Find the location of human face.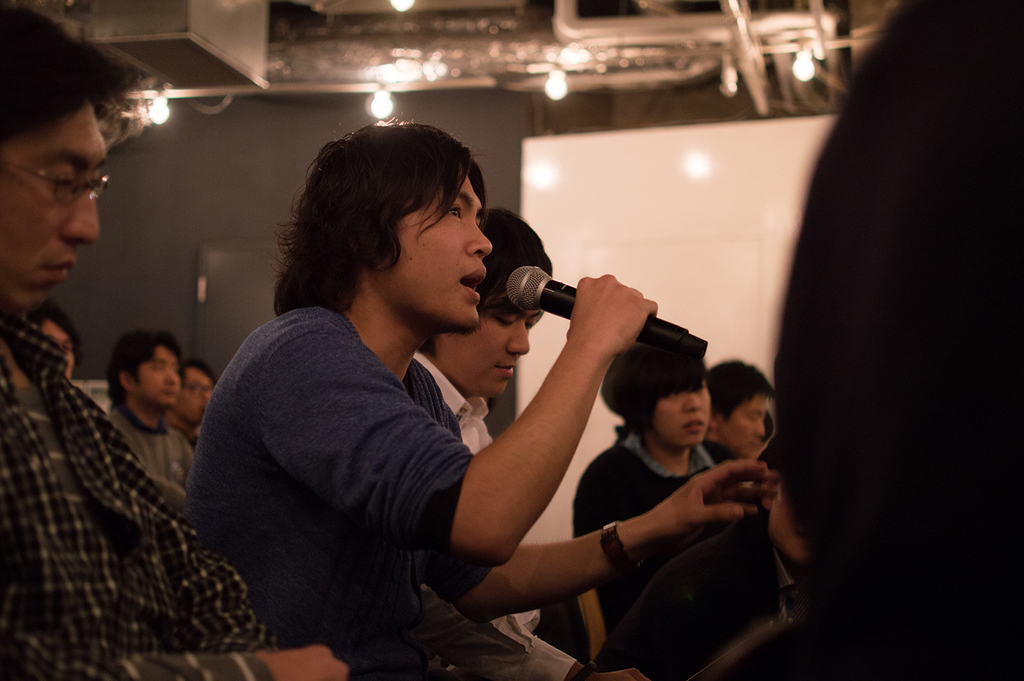
Location: 472/309/541/398.
